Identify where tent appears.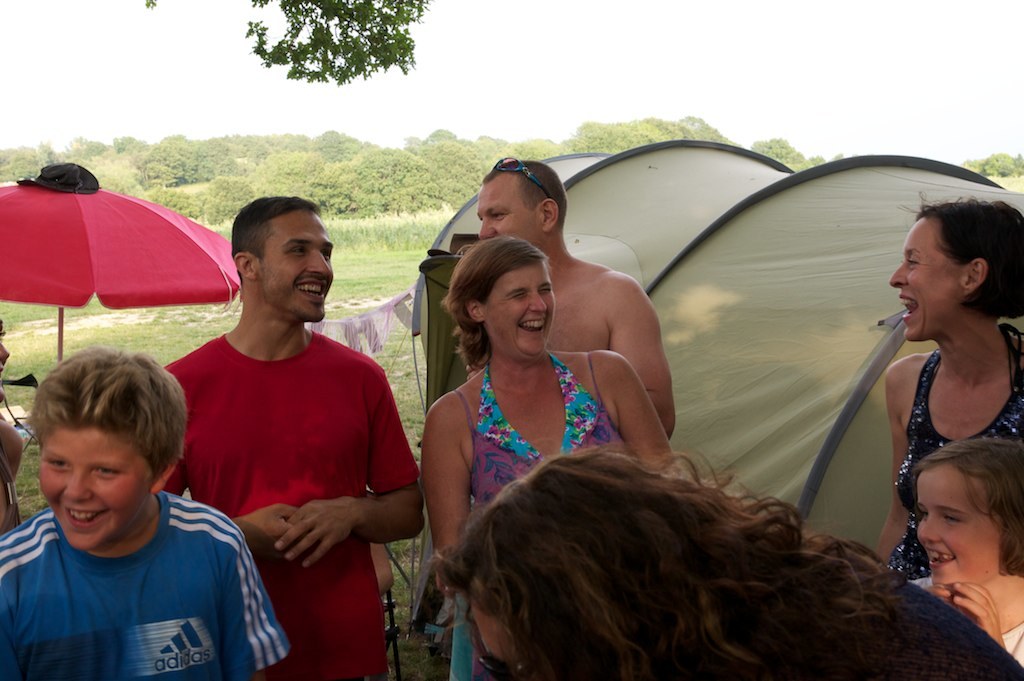
Appears at [314,113,1023,629].
